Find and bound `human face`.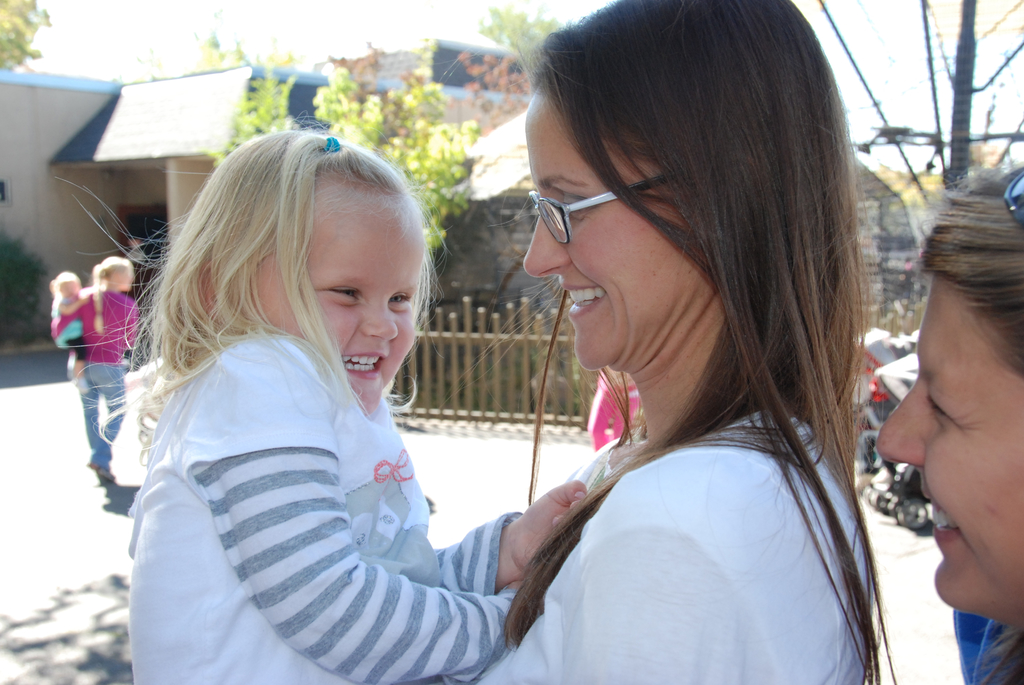
Bound: [243, 177, 419, 412].
